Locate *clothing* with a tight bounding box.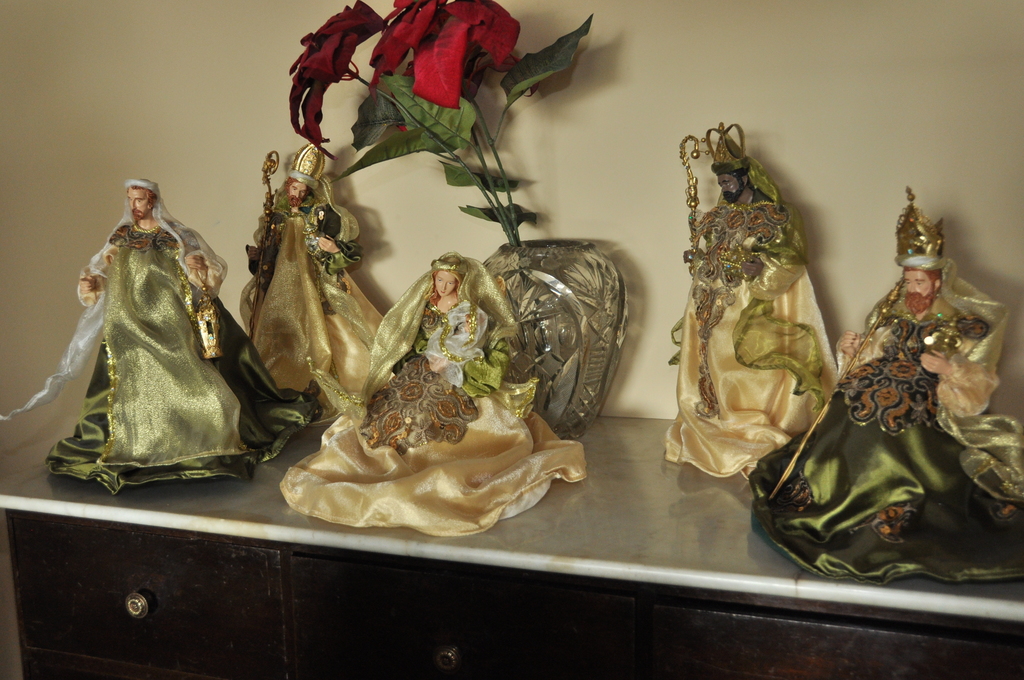
{"left": 275, "top": 293, "right": 589, "bottom": 535}.
